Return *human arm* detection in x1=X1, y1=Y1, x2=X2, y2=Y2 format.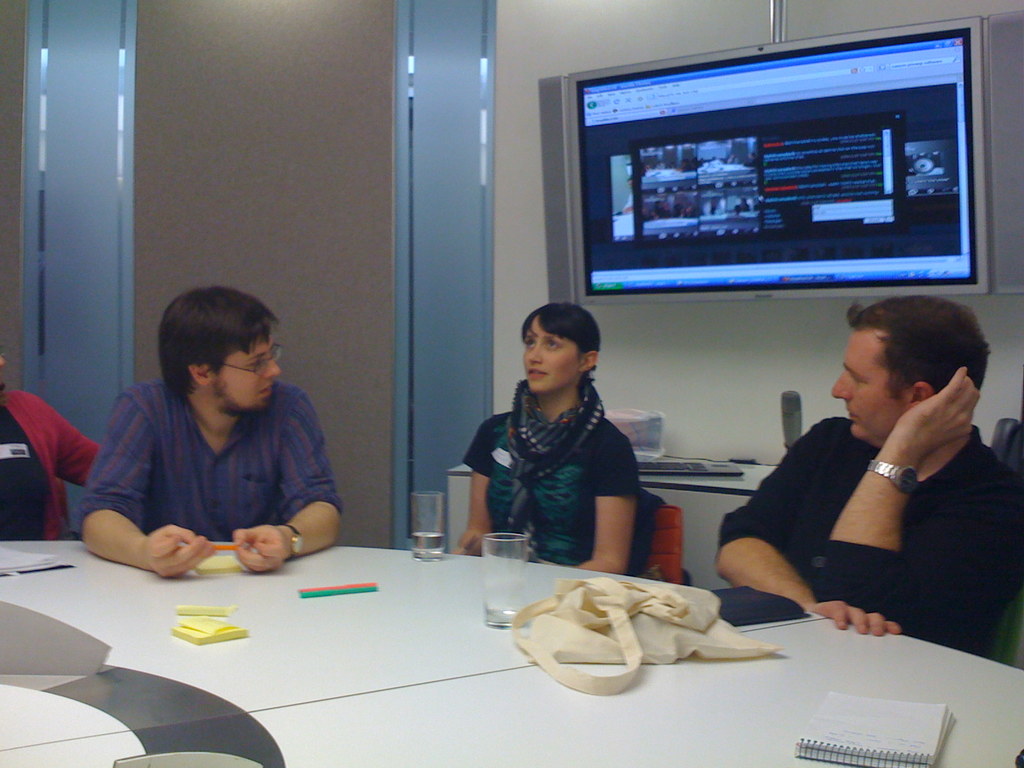
x1=20, y1=388, x2=102, y2=483.
